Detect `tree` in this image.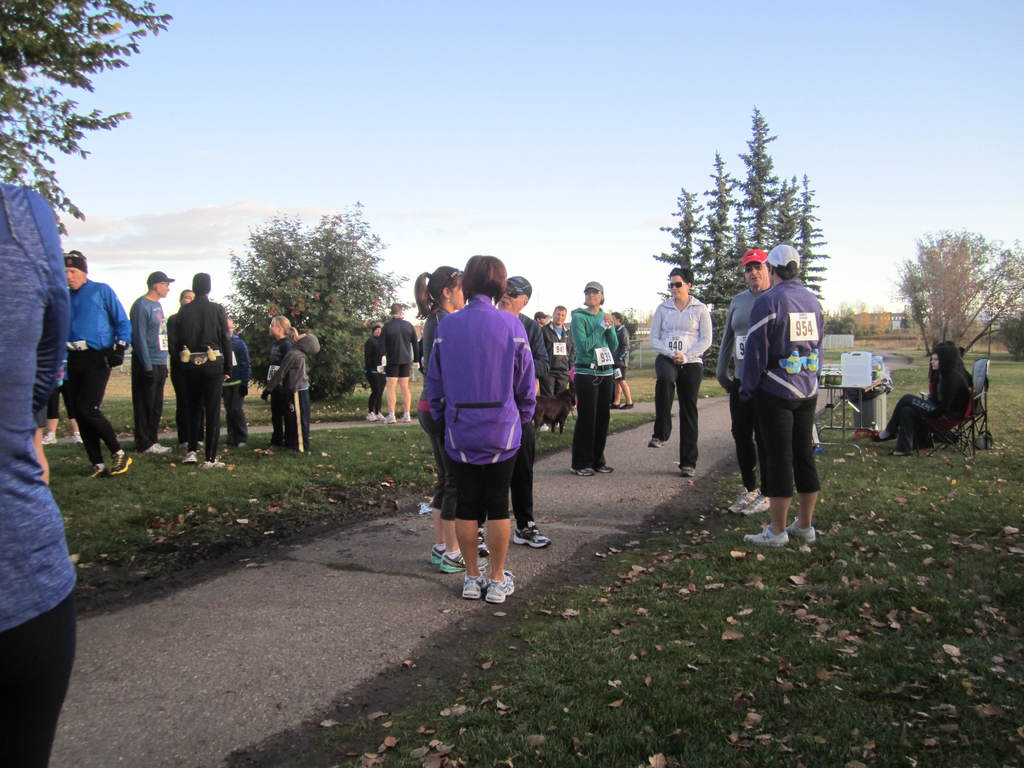
Detection: {"left": 899, "top": 210, "right": 1009, "bottom": 401}.
